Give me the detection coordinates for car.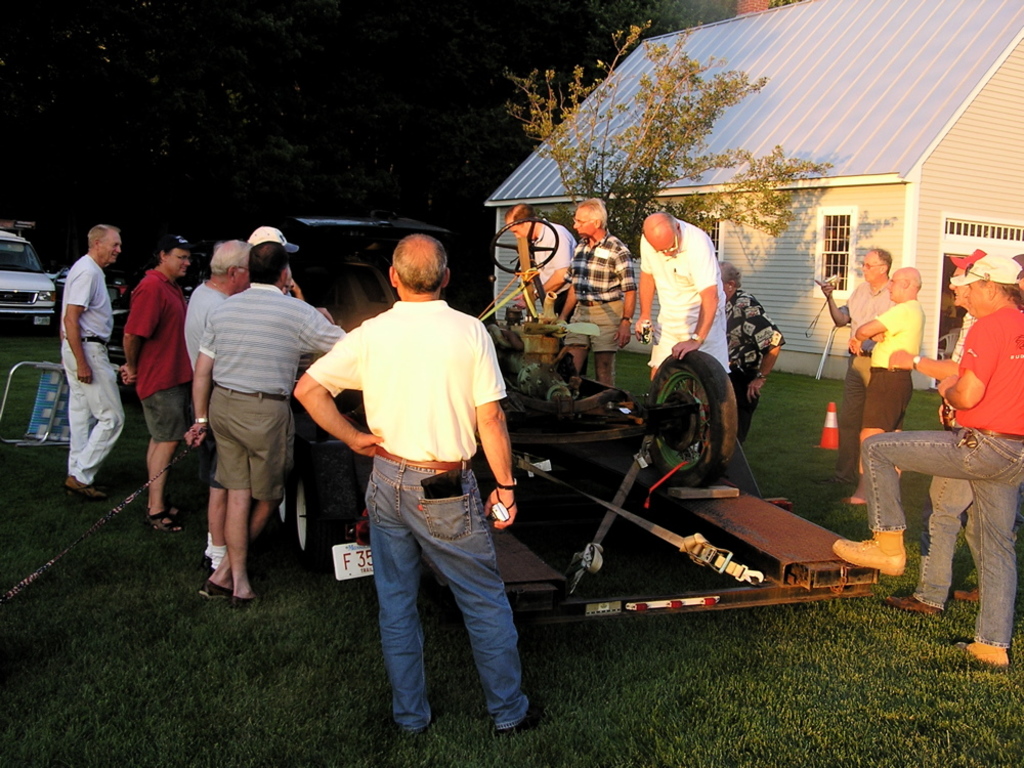
0/232/56/333.
